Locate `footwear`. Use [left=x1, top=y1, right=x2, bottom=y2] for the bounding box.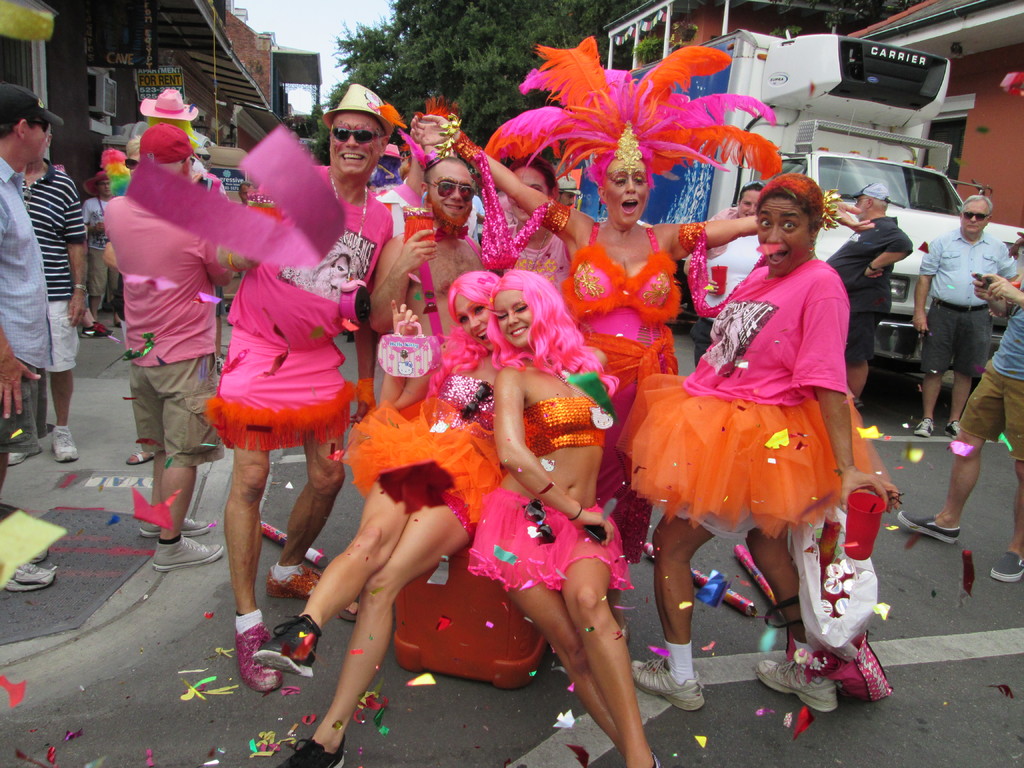
[left=900, top=509, right=957, bottom=544].
